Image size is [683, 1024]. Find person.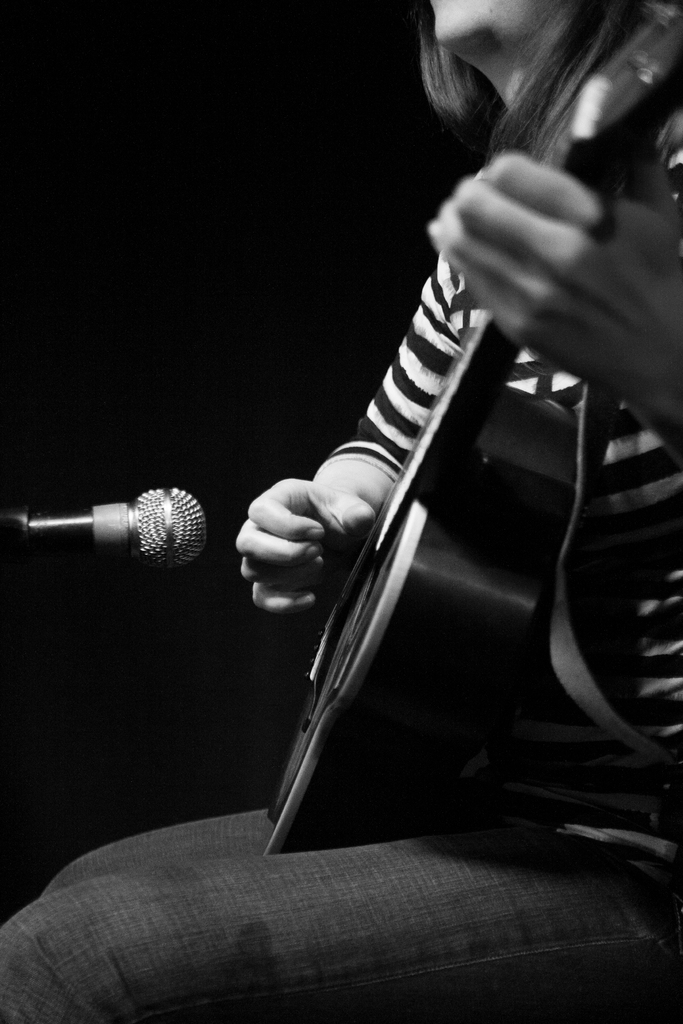
select_region(0, 0, 682, 1023).
